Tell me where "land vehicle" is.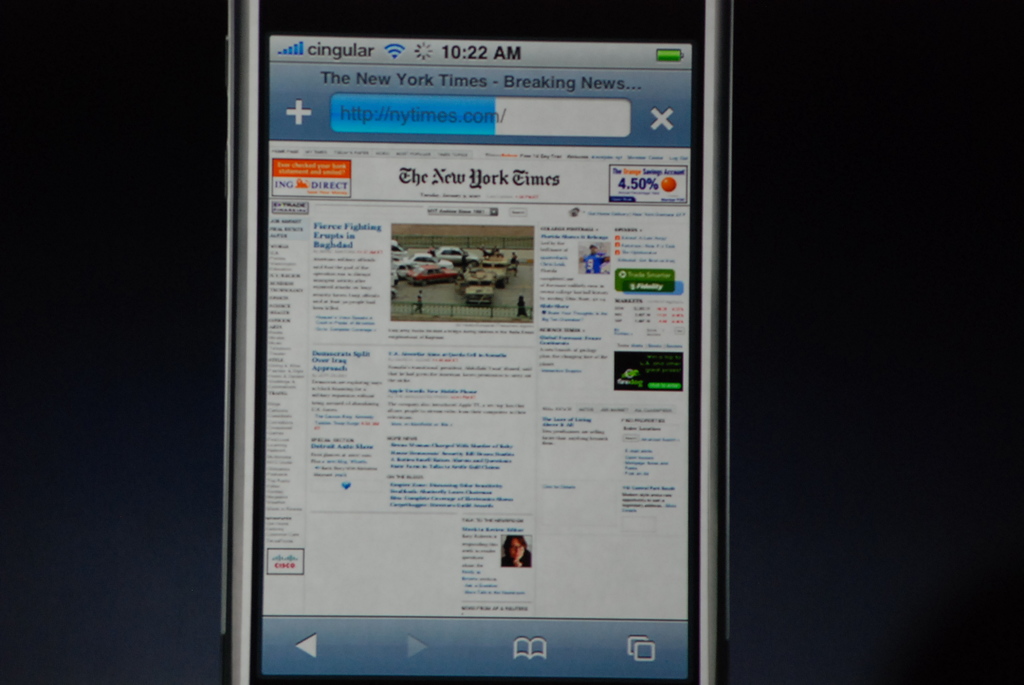
"land vehicle" is at [x1=438, y1=246, x2=481, y2=267].
